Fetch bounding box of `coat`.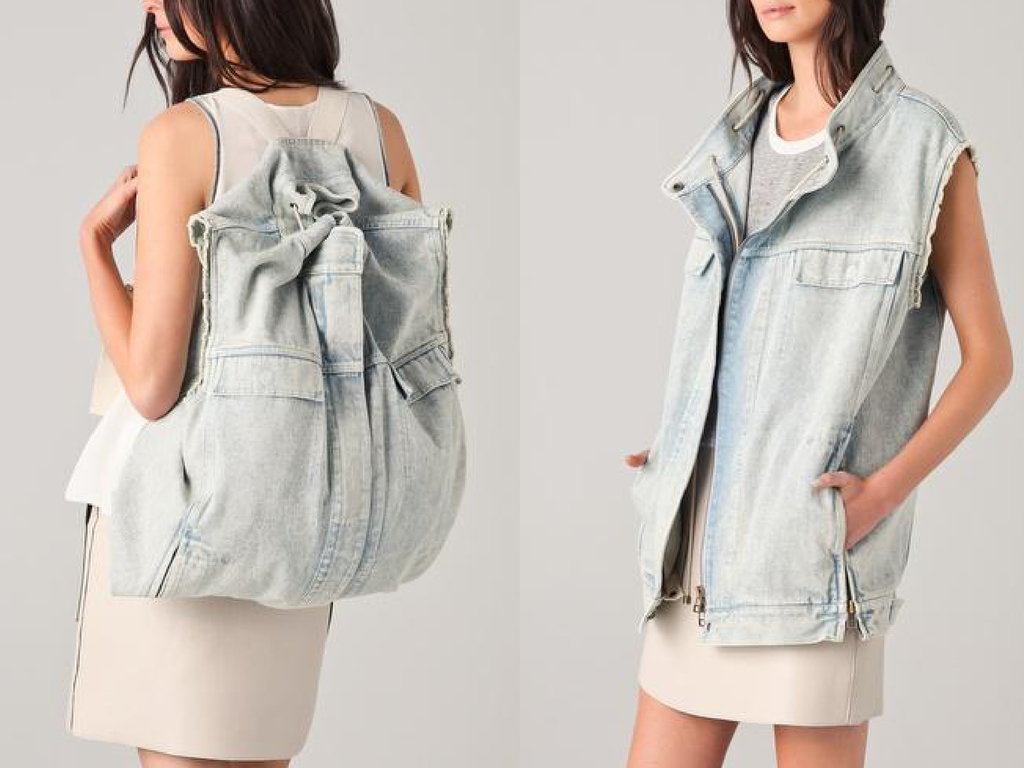
Bbox: bbox(623, 0, 989, 741).
